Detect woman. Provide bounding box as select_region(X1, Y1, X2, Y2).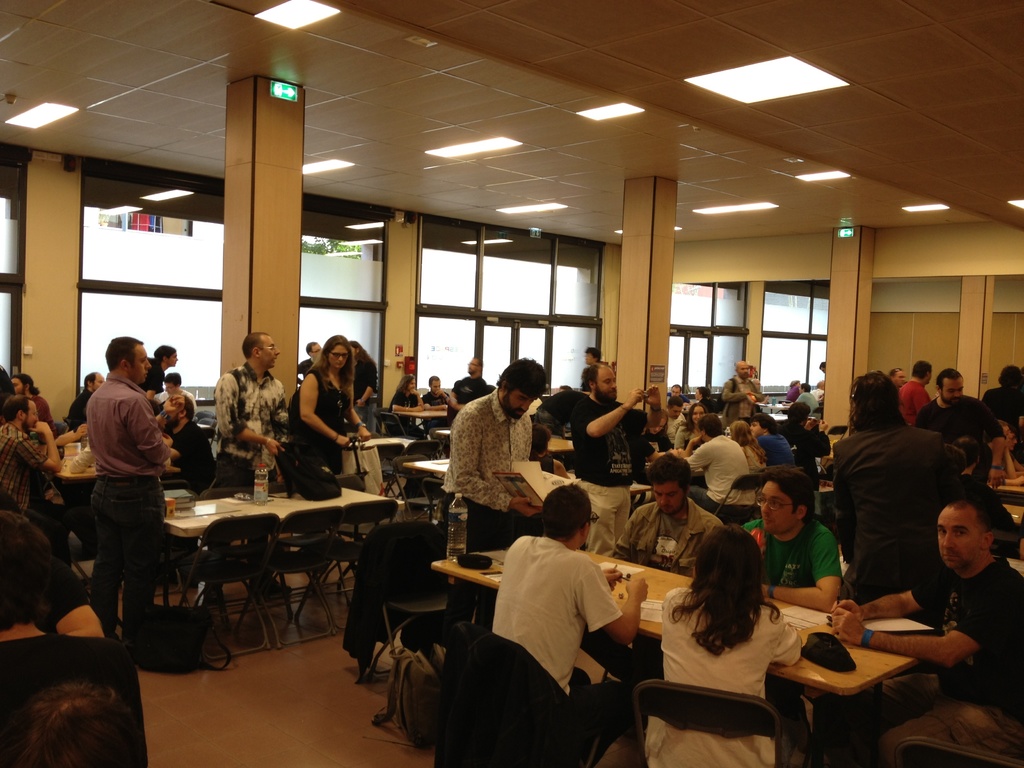
select_region(634, 485, 825, 760).
